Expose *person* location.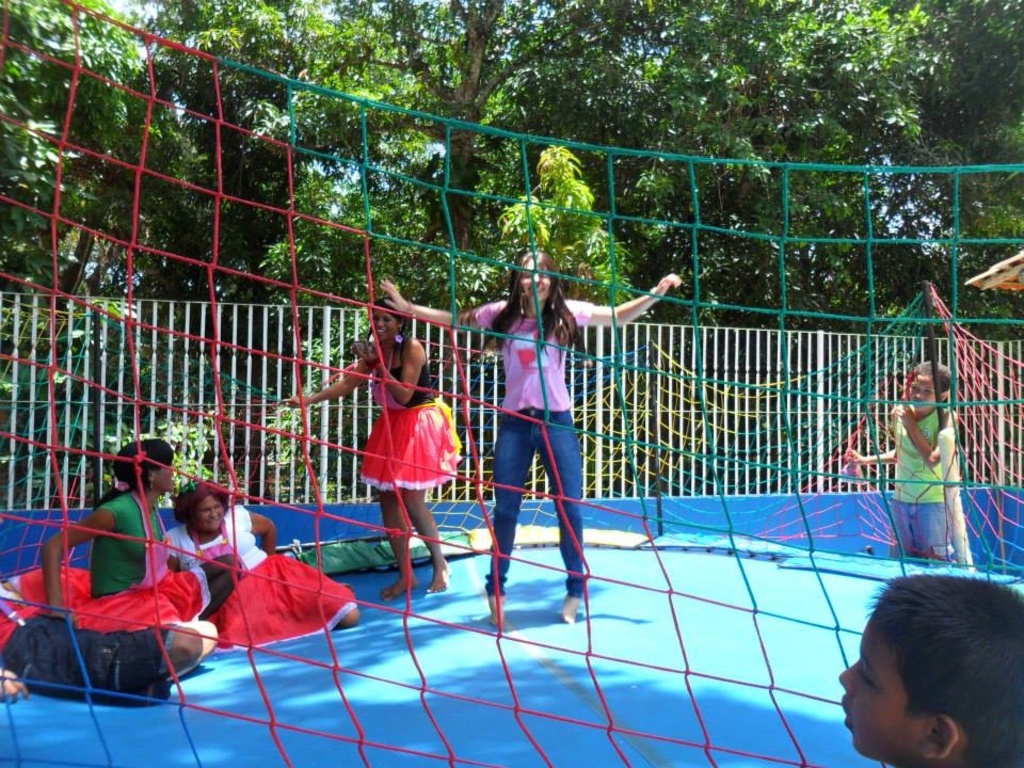
Exposed at {"left": 160, "top": 483, "right": 357, "bottom": 649}.
